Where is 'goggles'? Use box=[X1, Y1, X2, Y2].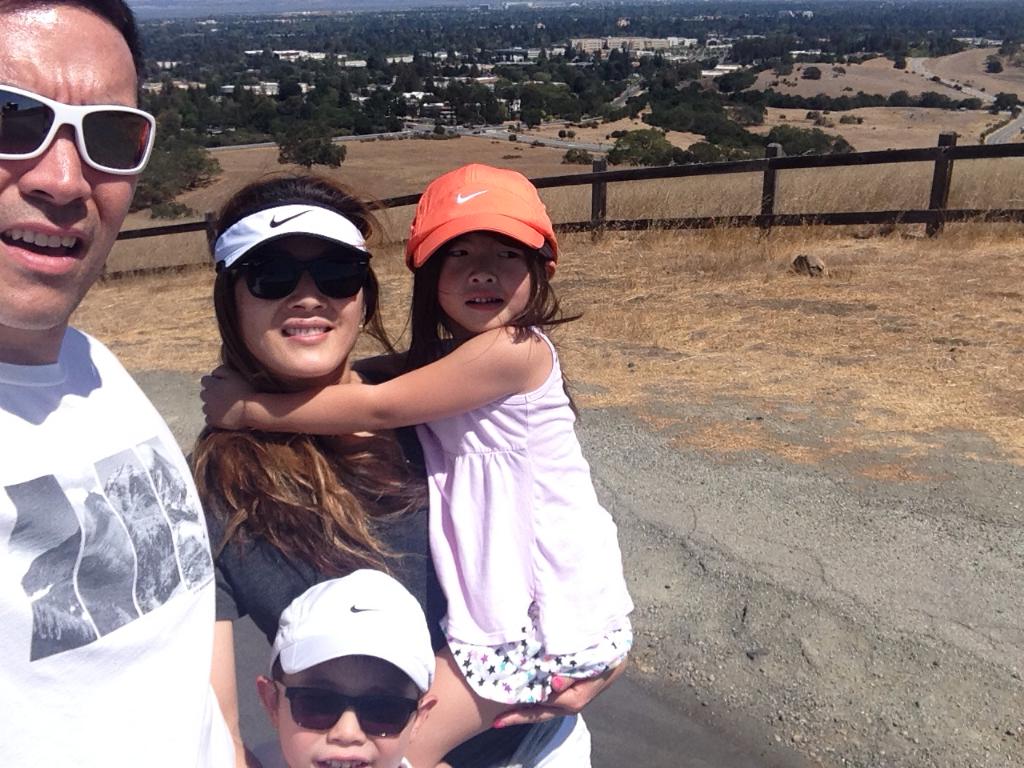
box=[215, 259, 371, 303].
